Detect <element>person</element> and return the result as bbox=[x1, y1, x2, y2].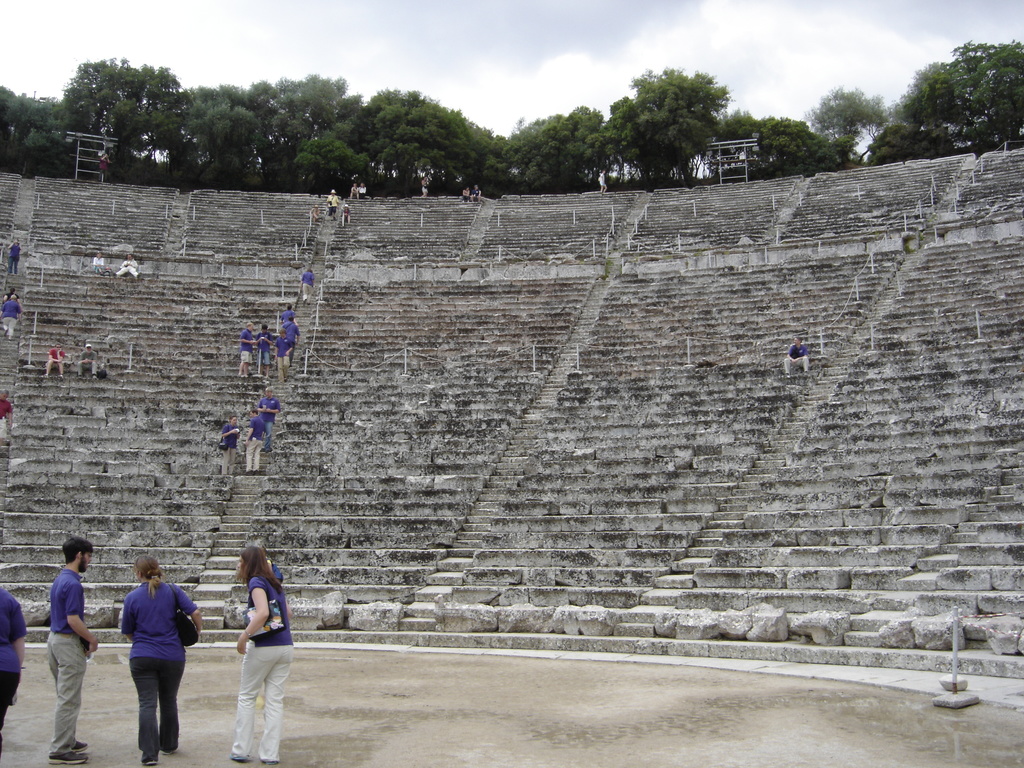
bbox=[461, 188, 472, 202].
